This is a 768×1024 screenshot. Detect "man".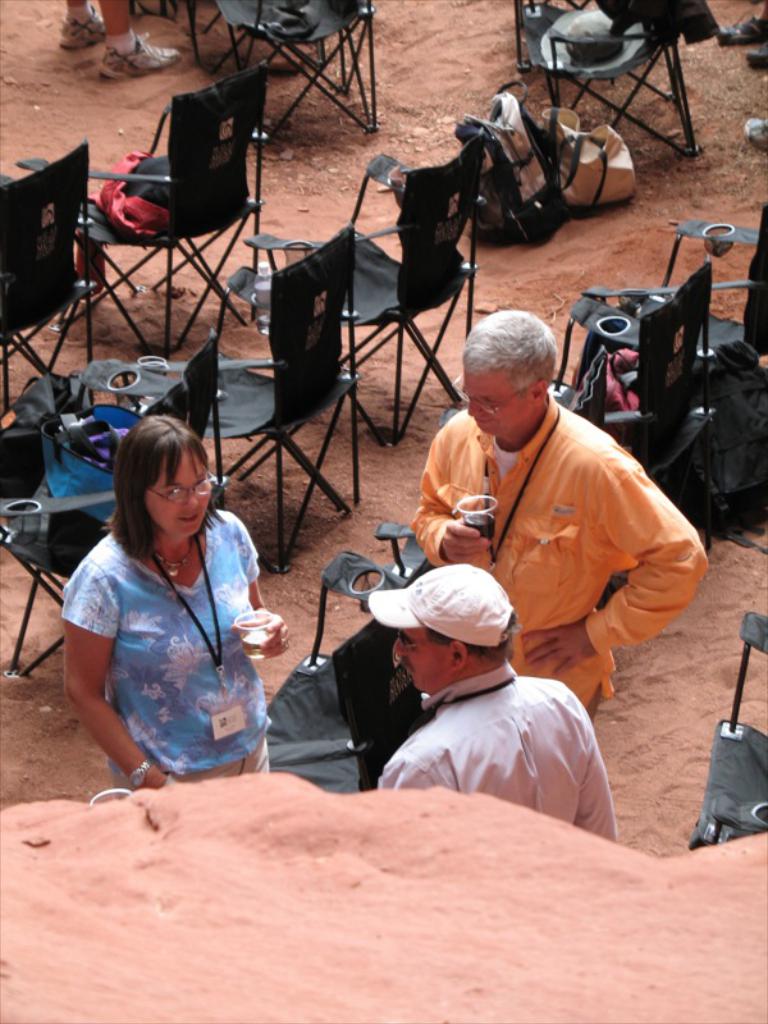
bbox=[385, 303, 687, 756].
